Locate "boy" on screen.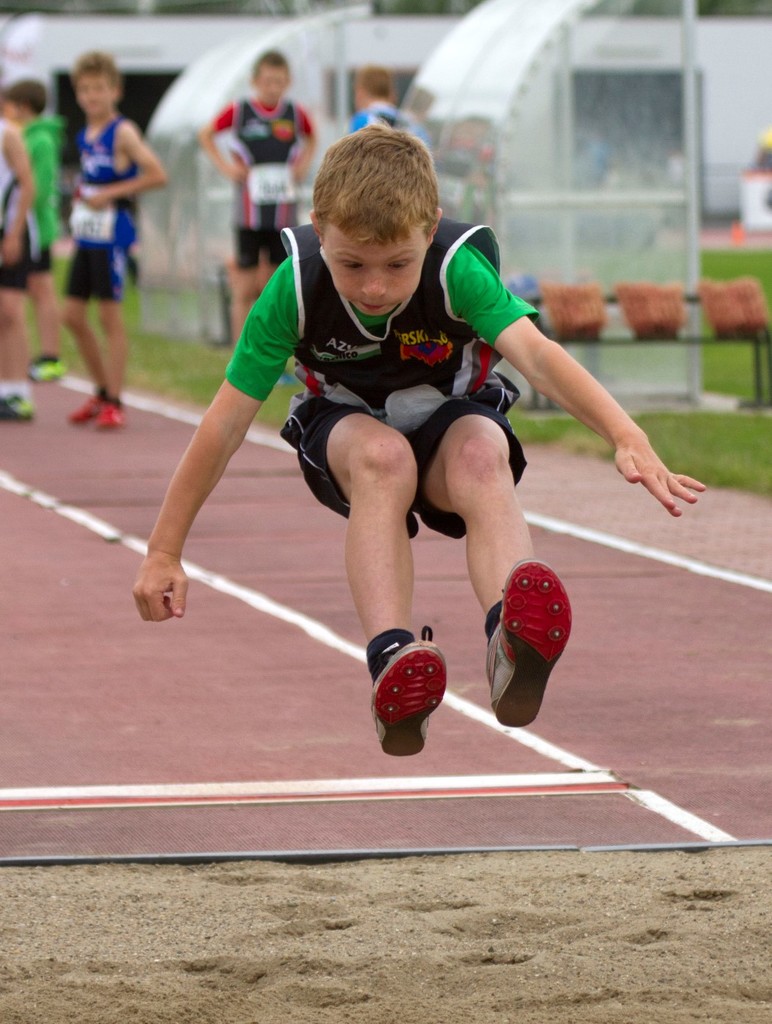
On screen at 138:137:626:797.
